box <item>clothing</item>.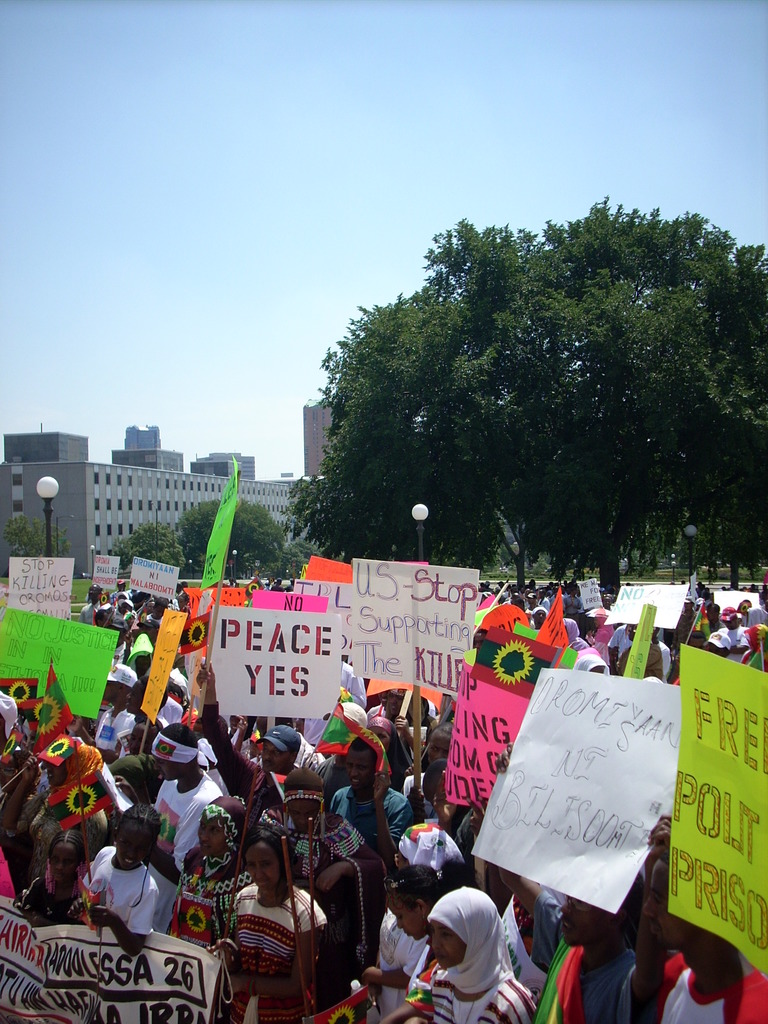
bbox=(361, 876, 465, 1023).
